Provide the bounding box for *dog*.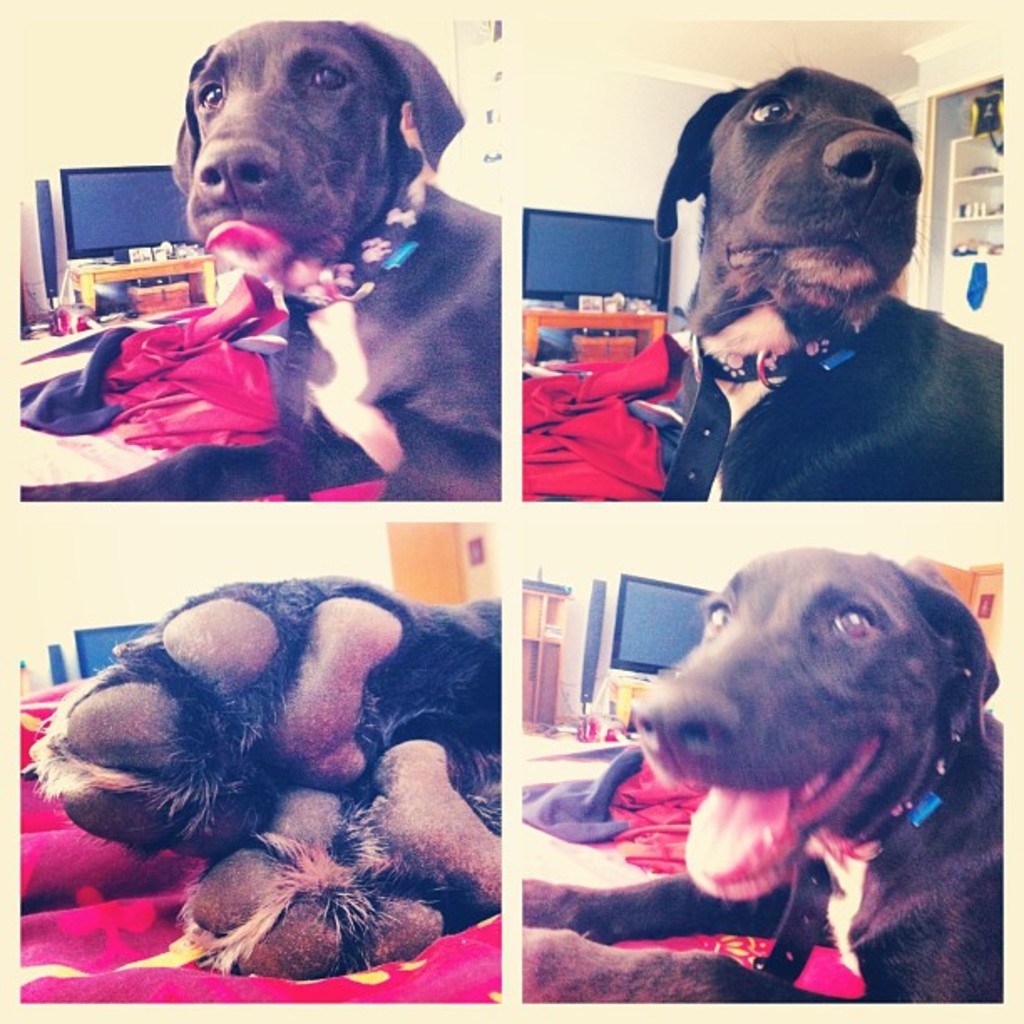
[left=520, top=545, right=1004, bottom=1006].
